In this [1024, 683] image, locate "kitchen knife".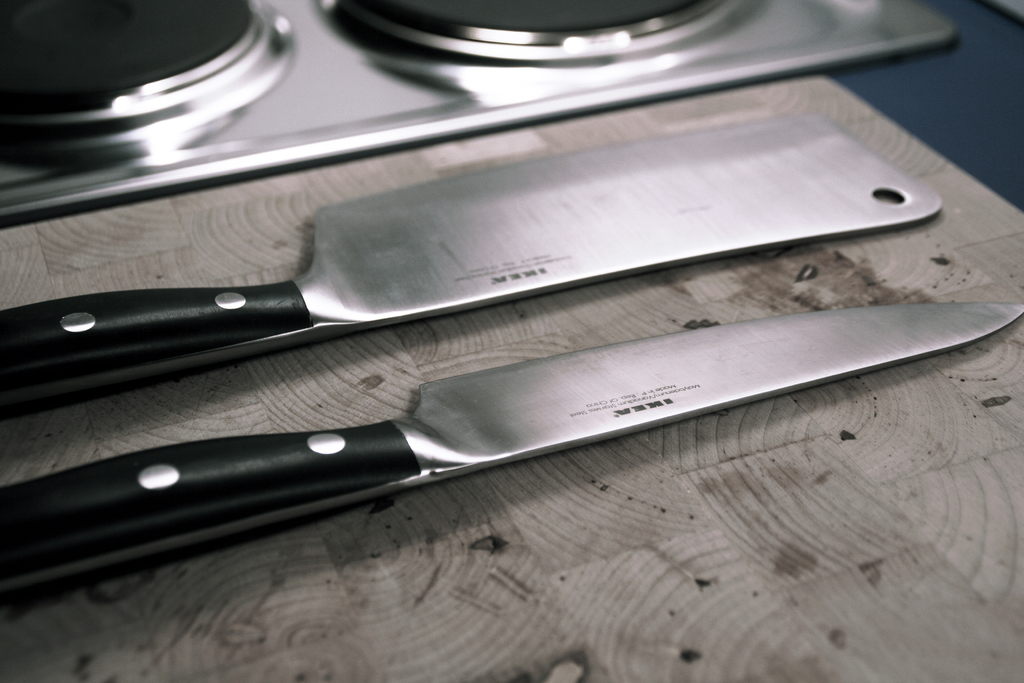
Bounding box: {"left": 0, "top": 300, "right": 1022, "bottom": 614}.
